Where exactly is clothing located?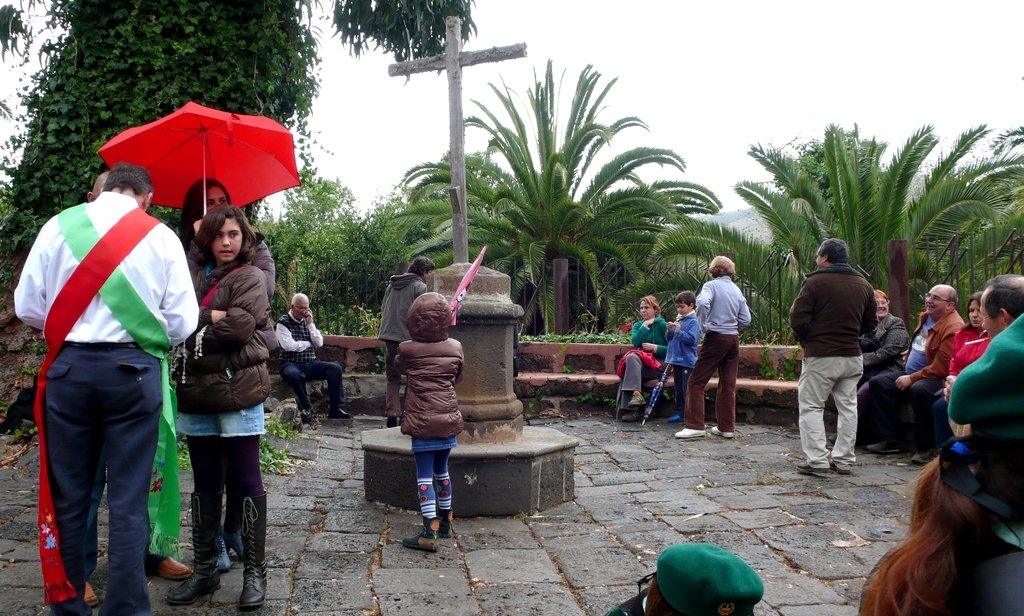
Its bounding box is 164:252:281:499.
